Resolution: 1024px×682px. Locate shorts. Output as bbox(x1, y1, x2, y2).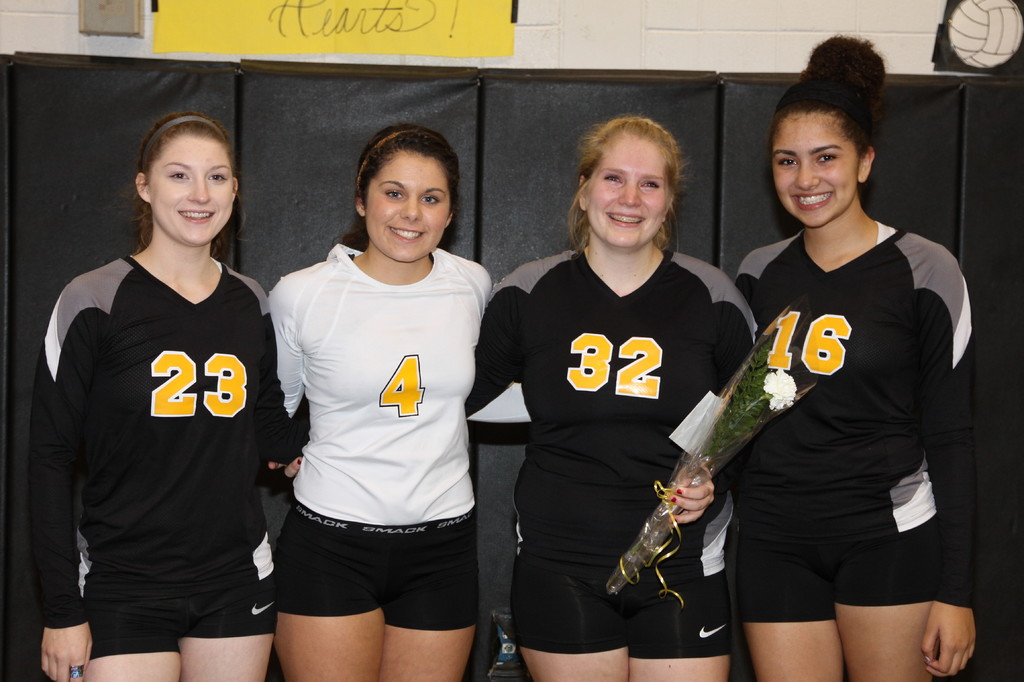
bbox(726, 541, 941, 626).
